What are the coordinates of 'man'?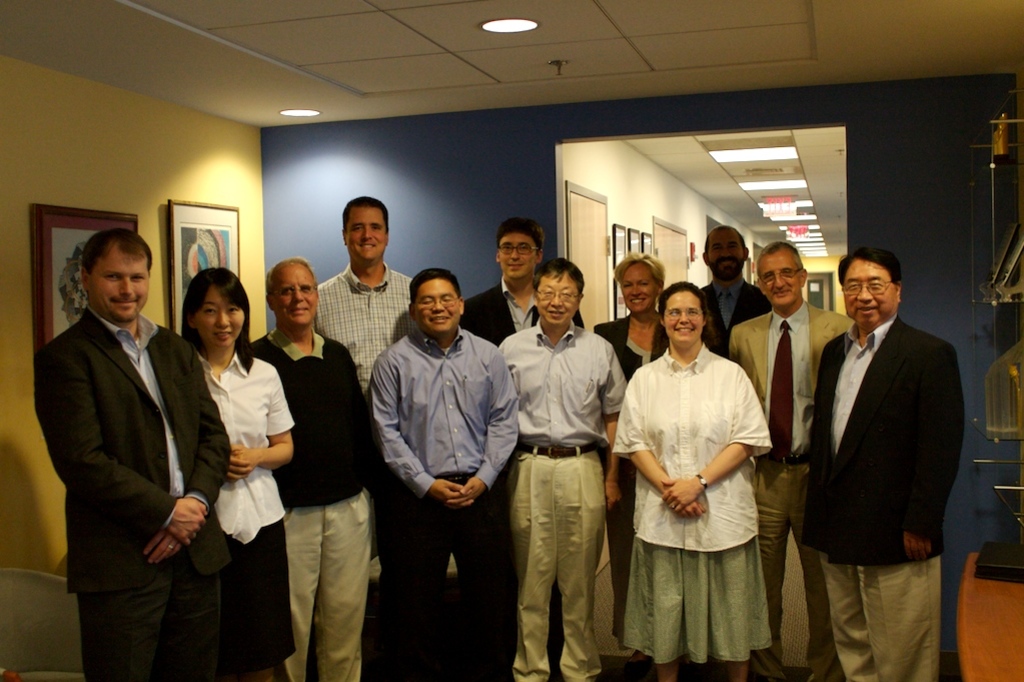
(784, 219, 967, 672).
